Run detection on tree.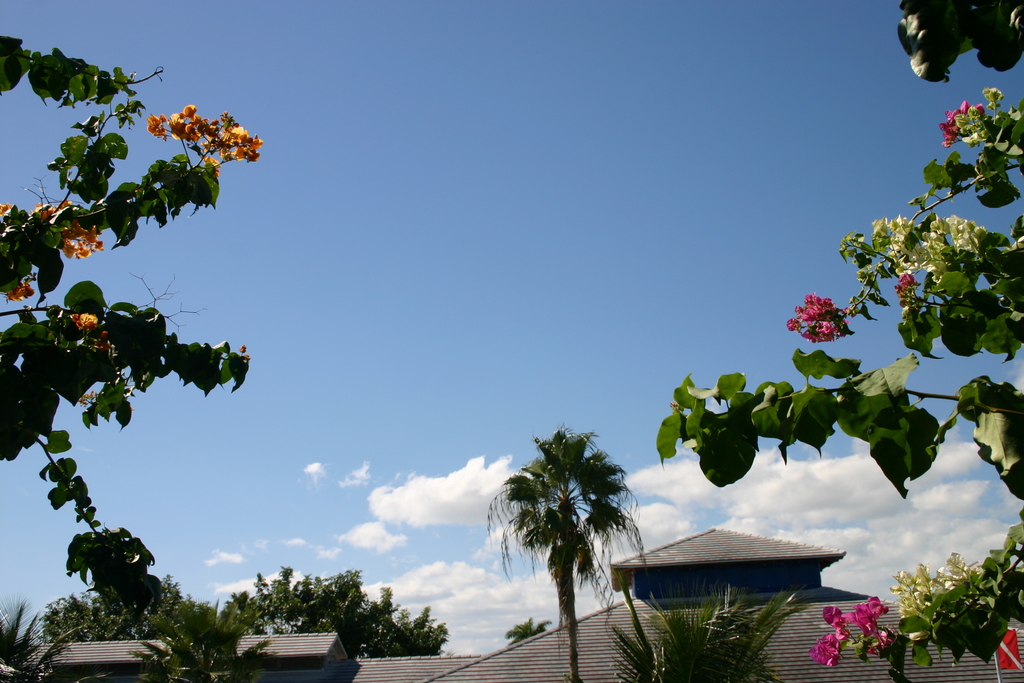
Result: [656,0,1023,682].
